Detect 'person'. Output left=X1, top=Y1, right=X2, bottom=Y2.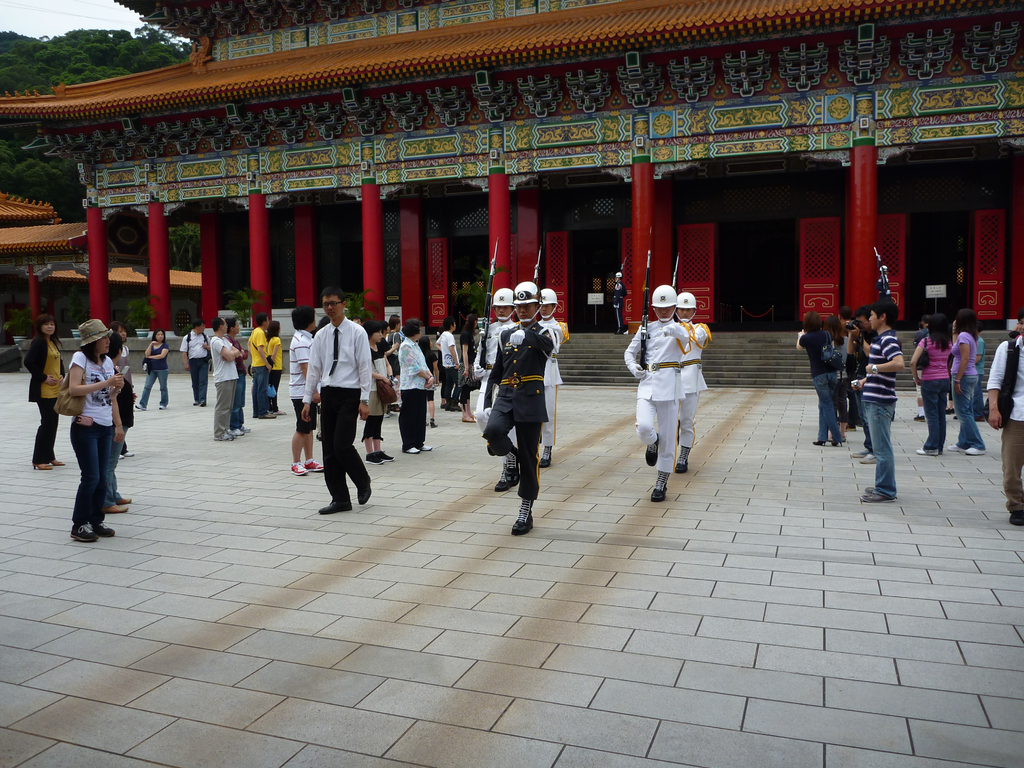
left=911, top=314, right=957, bottom=460.
